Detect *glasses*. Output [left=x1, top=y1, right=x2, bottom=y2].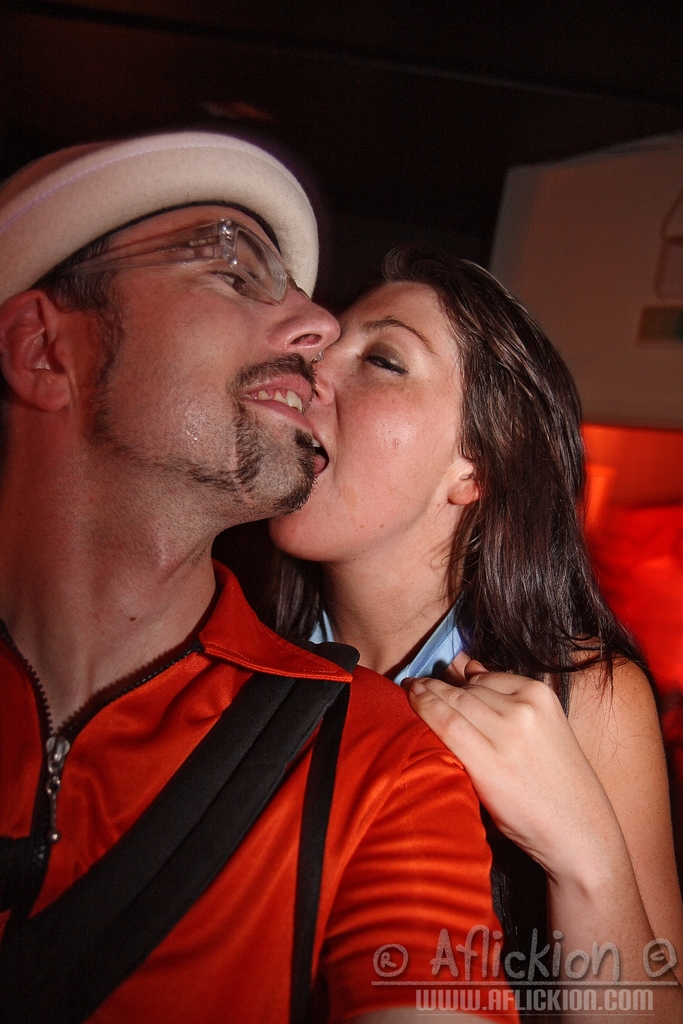
[left=20, top=202, right=329, bottom=321].
